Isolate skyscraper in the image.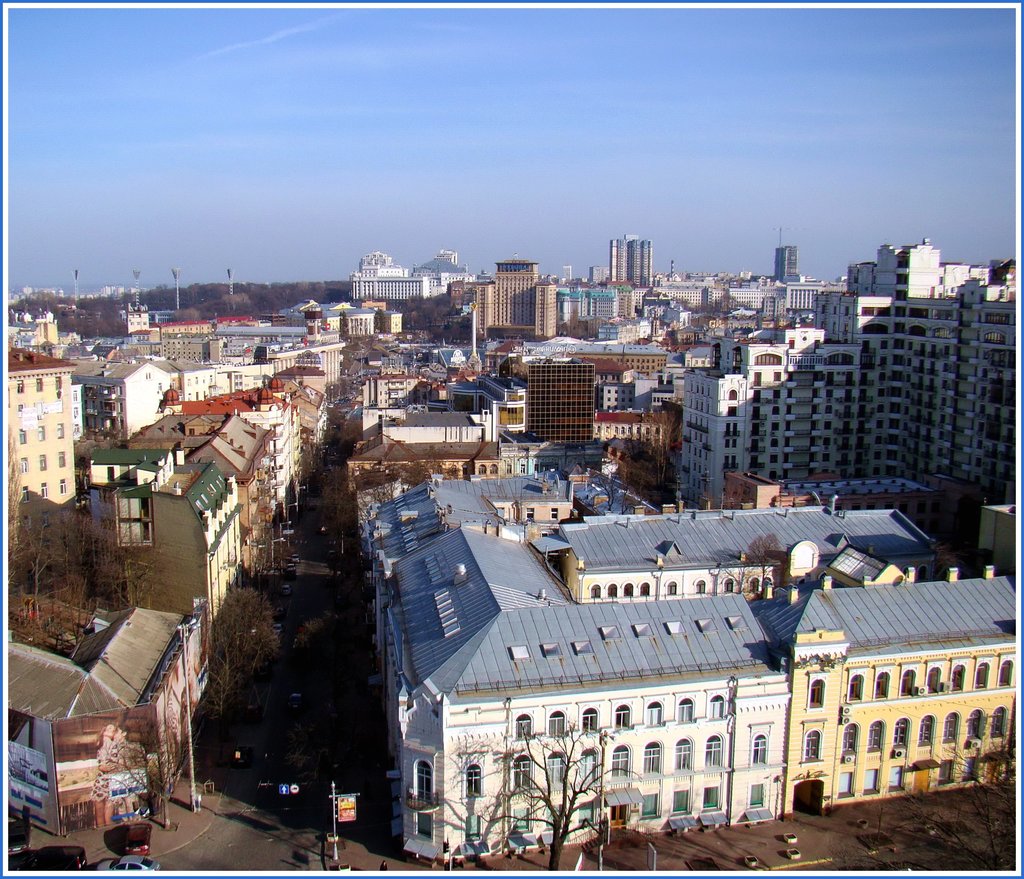
Isolated region: <bbox>602, 233, 631, 287</bbox>.
